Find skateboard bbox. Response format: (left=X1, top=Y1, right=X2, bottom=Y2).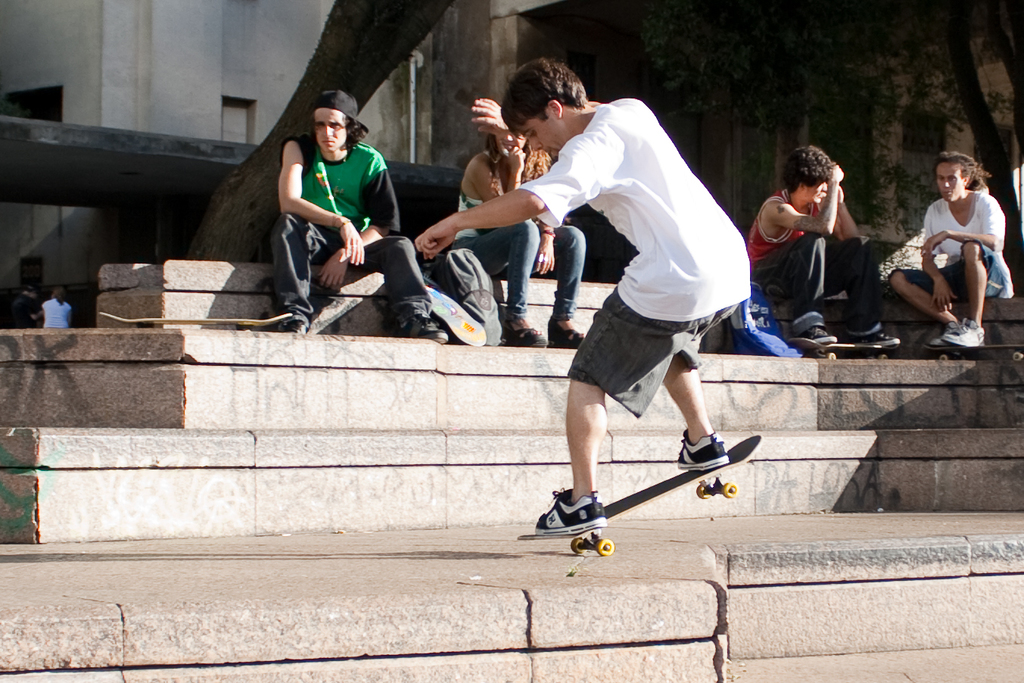
(left=792, top=336, right=905, bottom=361).
